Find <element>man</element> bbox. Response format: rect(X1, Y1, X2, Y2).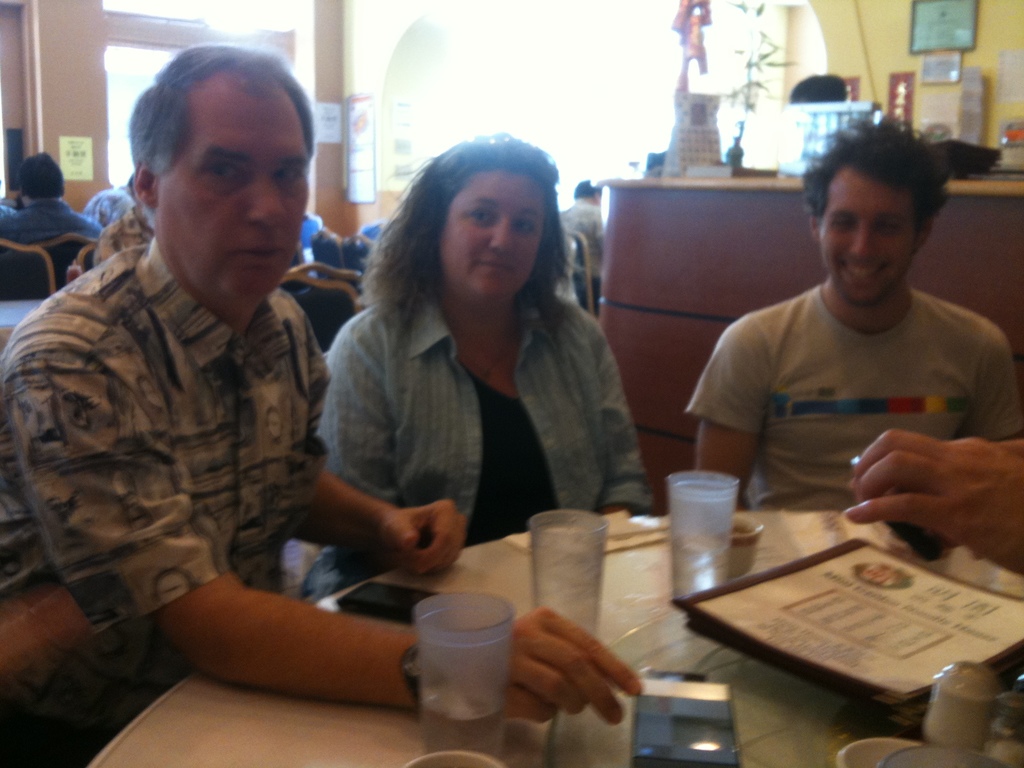
rect(686, 118, 1023, 551).
